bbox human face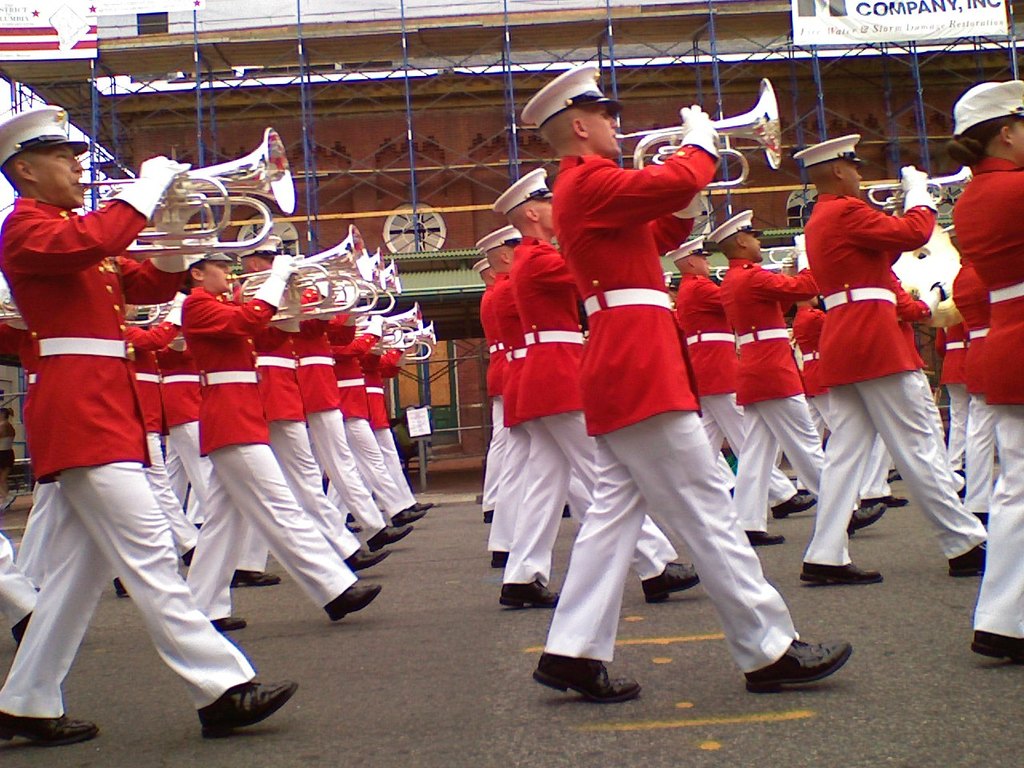
<region>743, 231, 757, 257</region>
